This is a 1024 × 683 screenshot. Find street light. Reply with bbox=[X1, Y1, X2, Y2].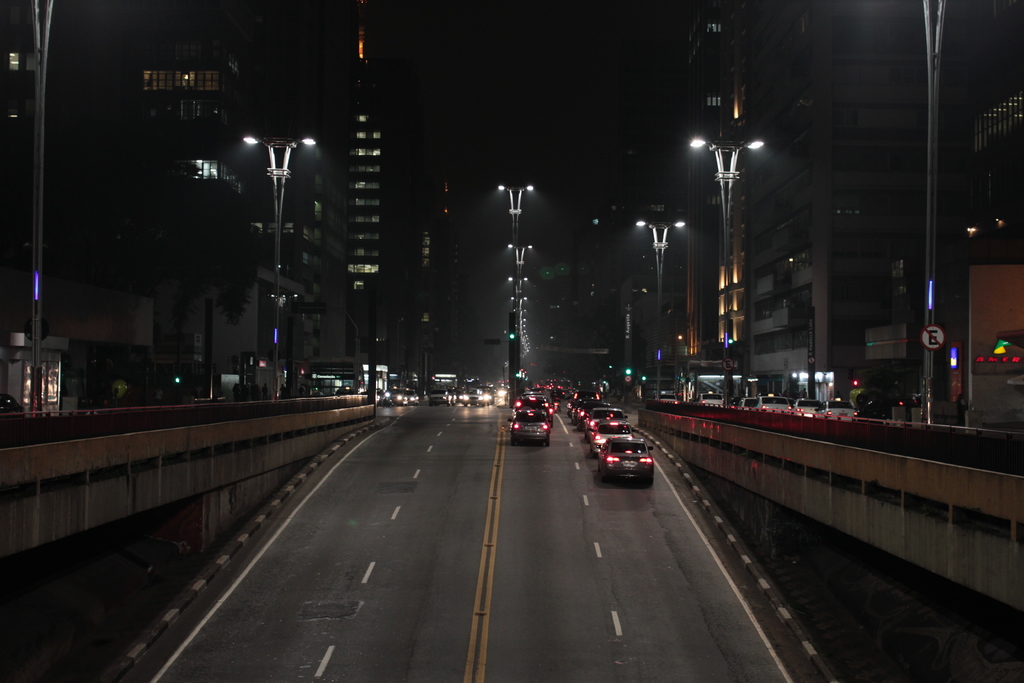
bbox=[630, 219, 686, 398].
